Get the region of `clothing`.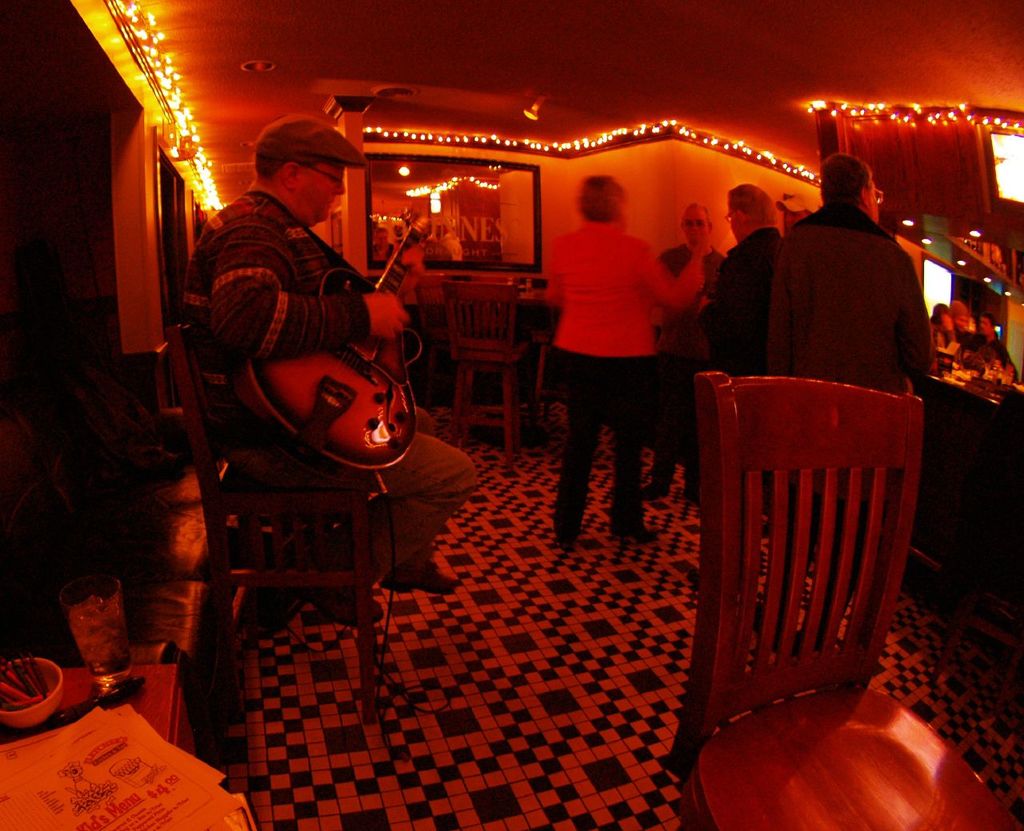
<region>151, 198, 398, 757</region>.
